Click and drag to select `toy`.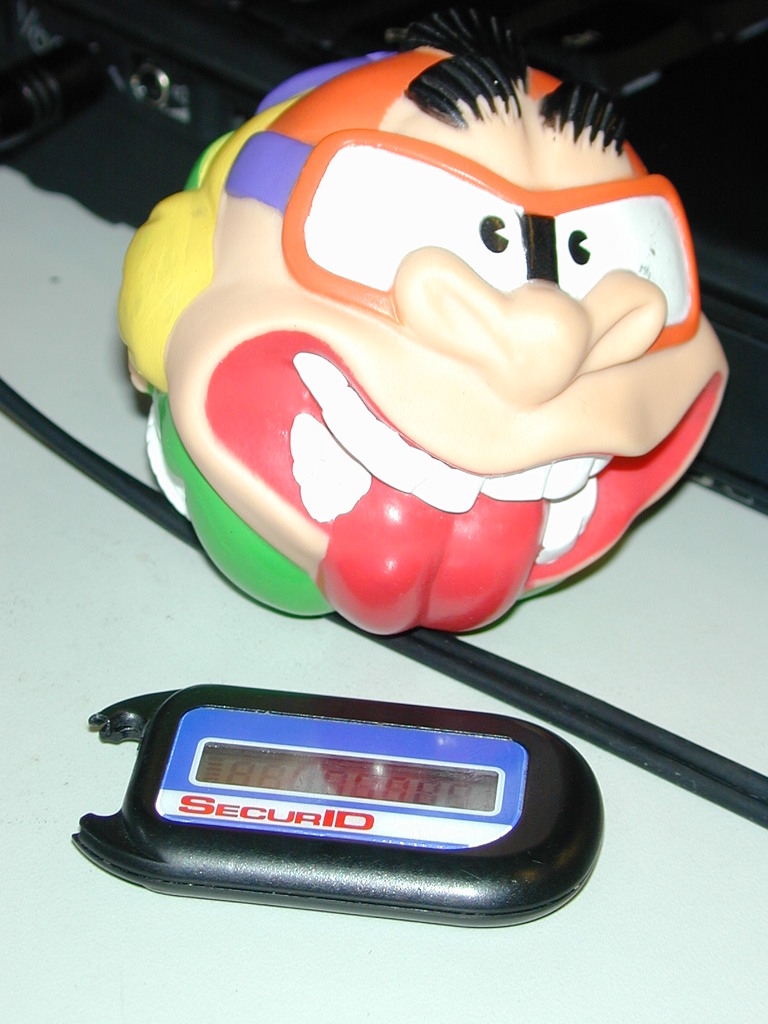
Selection: detection(109, 38, 746, 640).
